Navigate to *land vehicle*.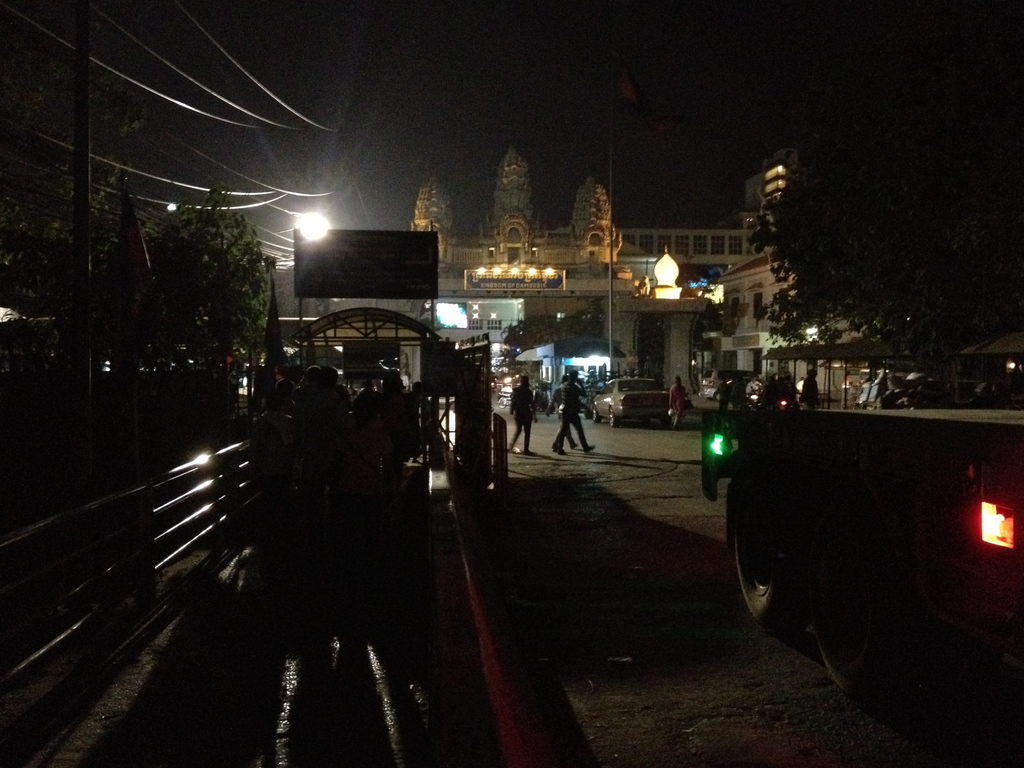
Navigation target: bbox=[704, 422, 1023, 767].
